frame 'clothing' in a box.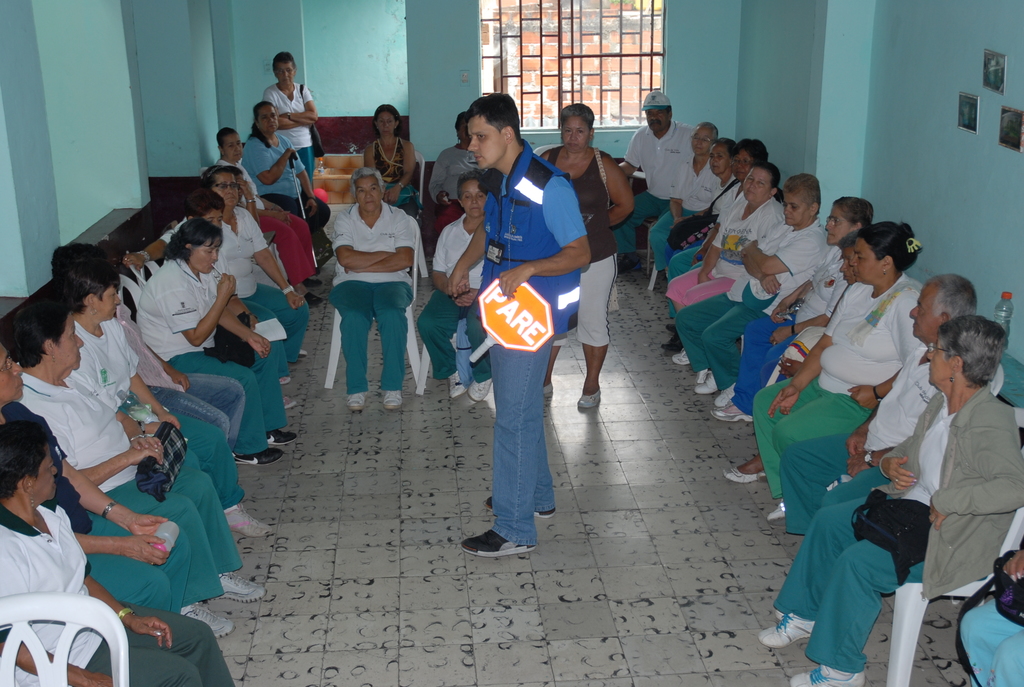
pyautogui.locateOnScreen(852, 346, 1007, 447).
